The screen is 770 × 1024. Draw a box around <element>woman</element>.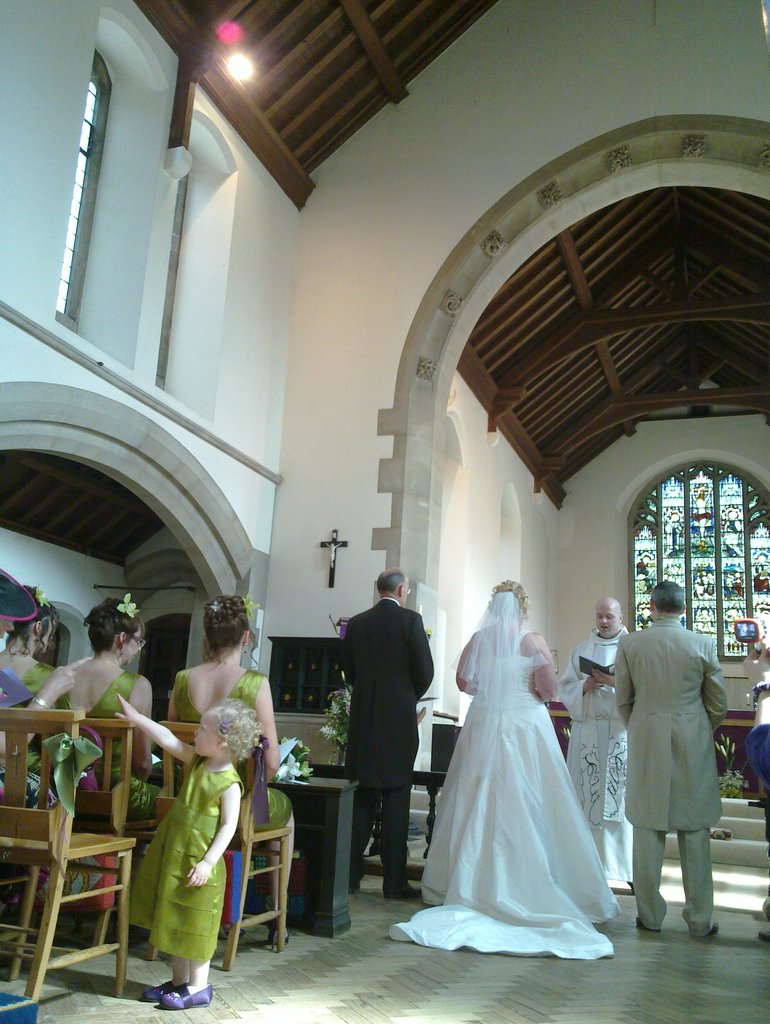
Rect(173, 592, 293, 839).
